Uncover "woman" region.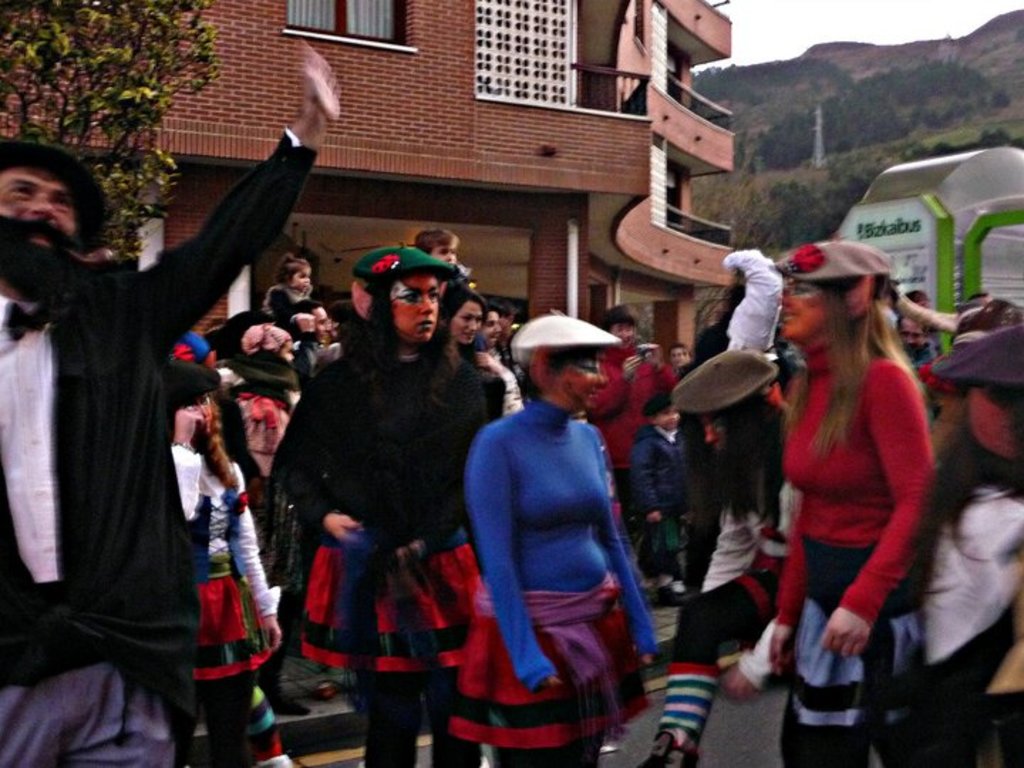
Uncovered: region(430, 283, 488, 377).
